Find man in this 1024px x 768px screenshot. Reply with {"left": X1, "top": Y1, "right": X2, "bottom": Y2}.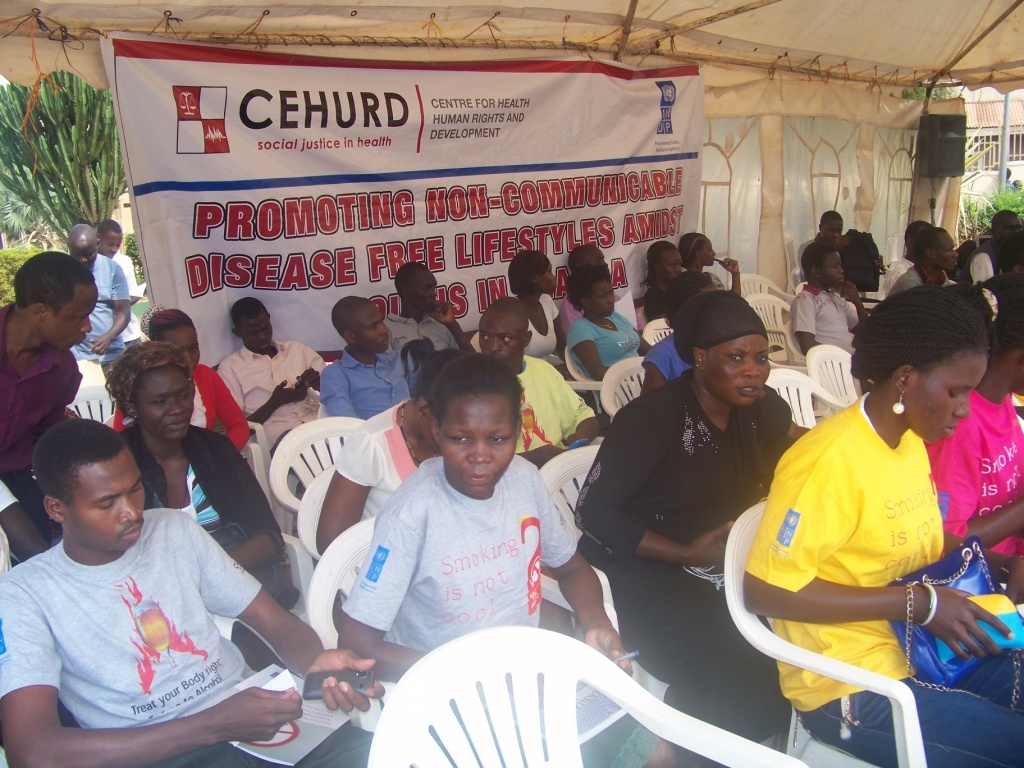
{"left": 316, "top": 295, "right": 421, "bottom": 422}.
